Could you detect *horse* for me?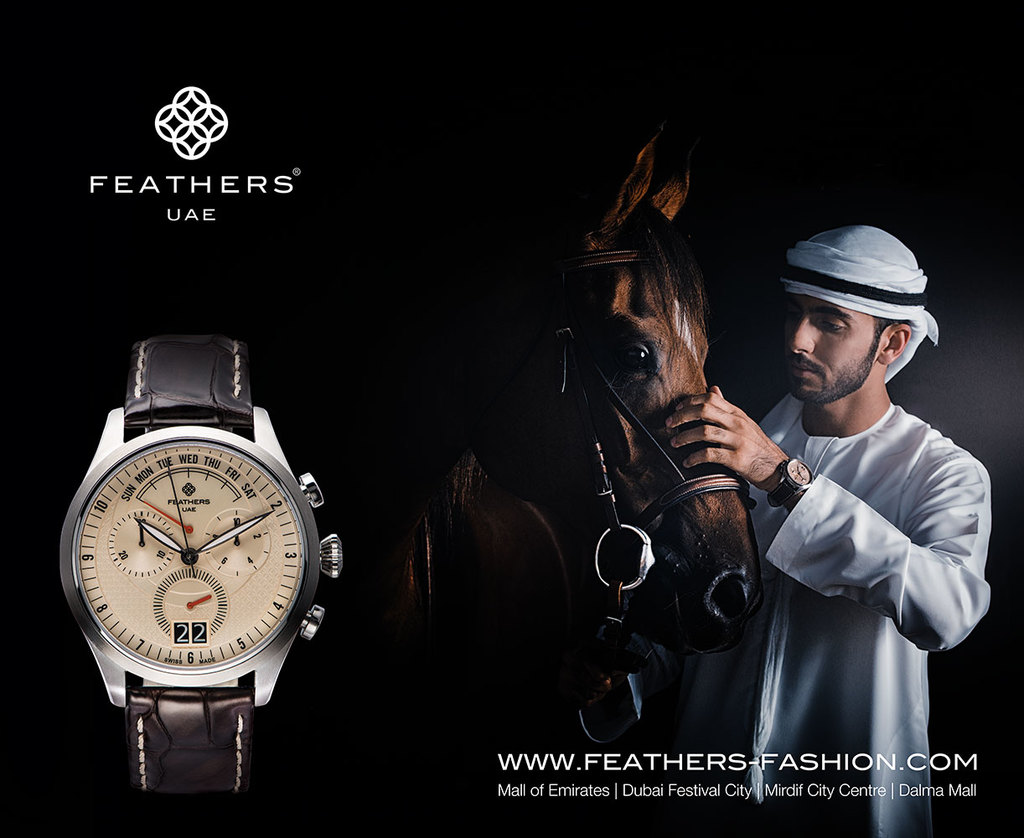
Detection result: box=[318, 132, 769, 837].
